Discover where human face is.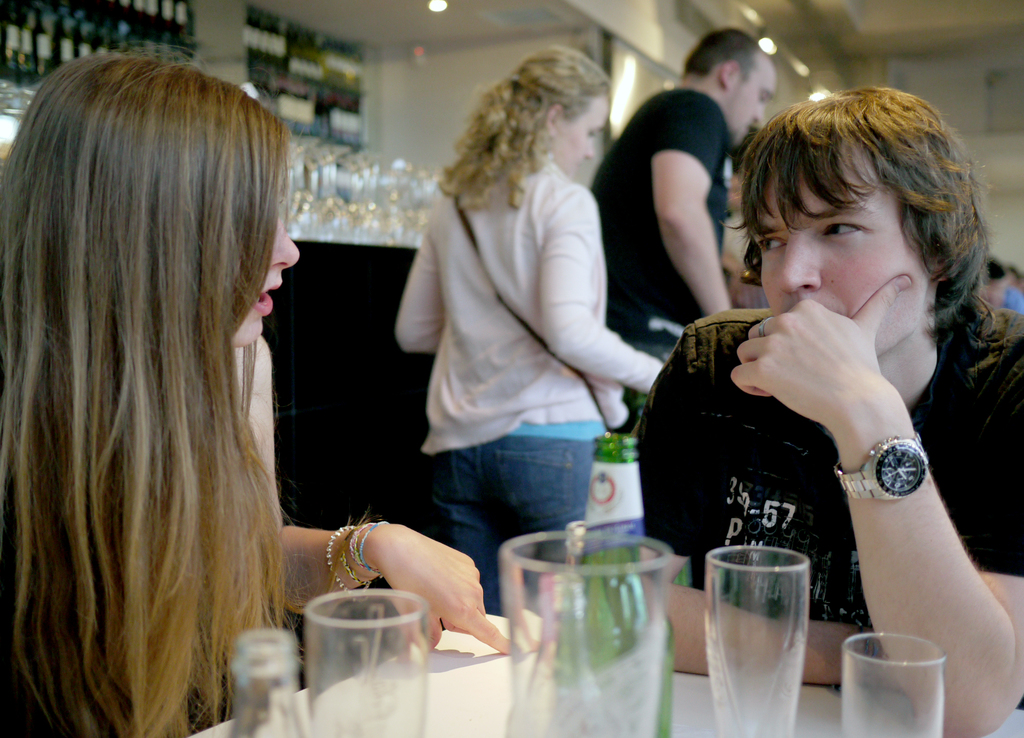
Discovered at <bbox>761, 154, 929, 353</bbox>.
